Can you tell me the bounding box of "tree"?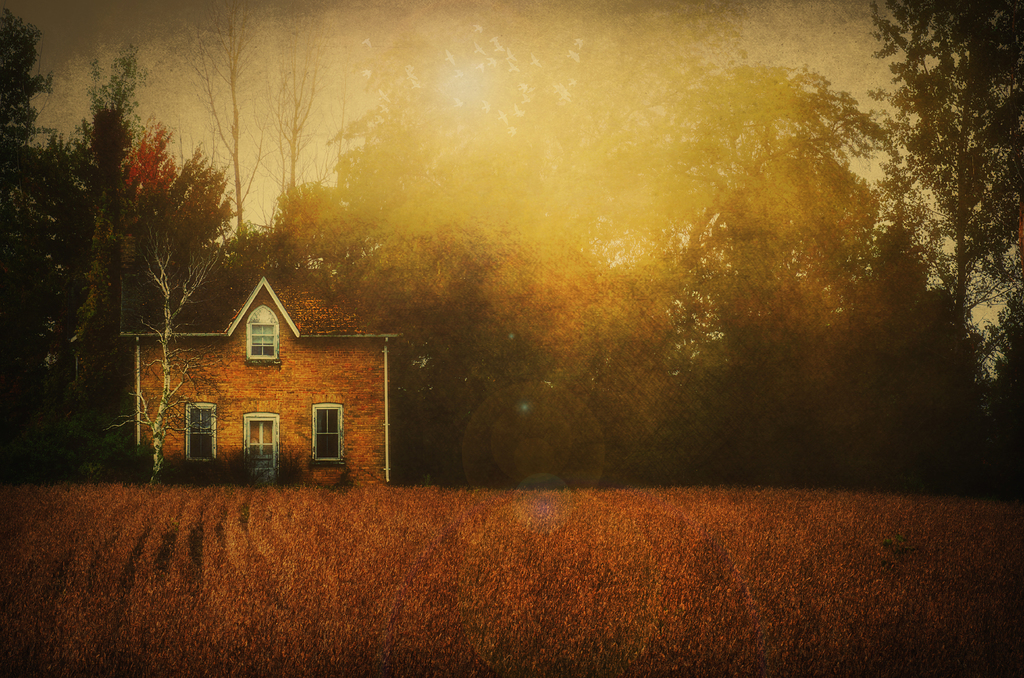
bbox(28, 83, 250, 423).
